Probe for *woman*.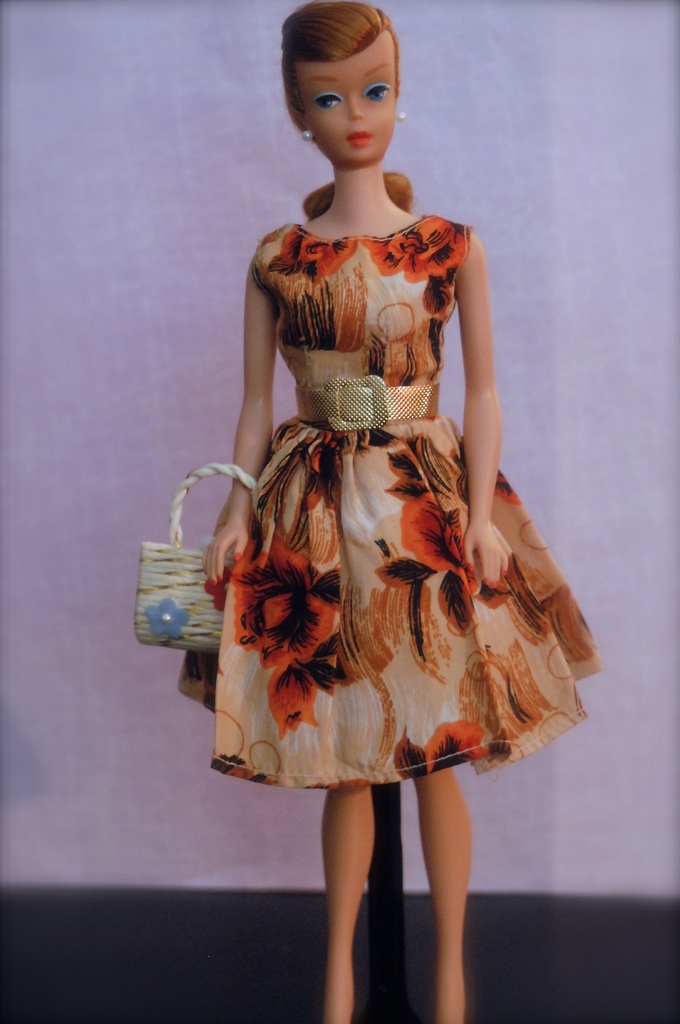
Probe result: [x1=164, y1=31, x2=587, y2=953].
